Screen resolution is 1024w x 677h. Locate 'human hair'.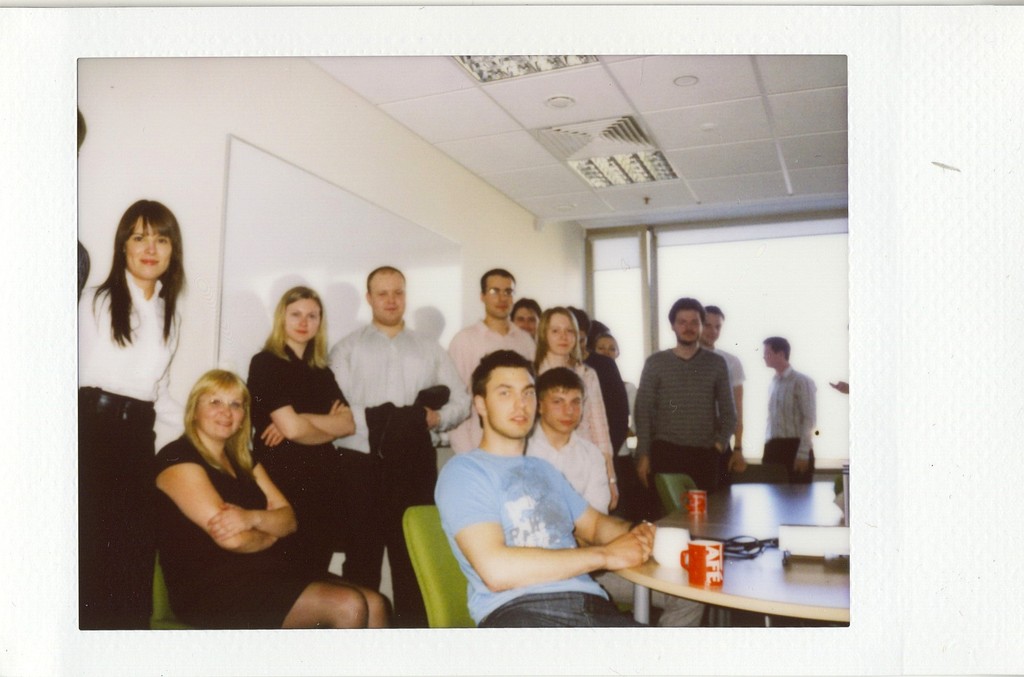
176:365:259:487.
